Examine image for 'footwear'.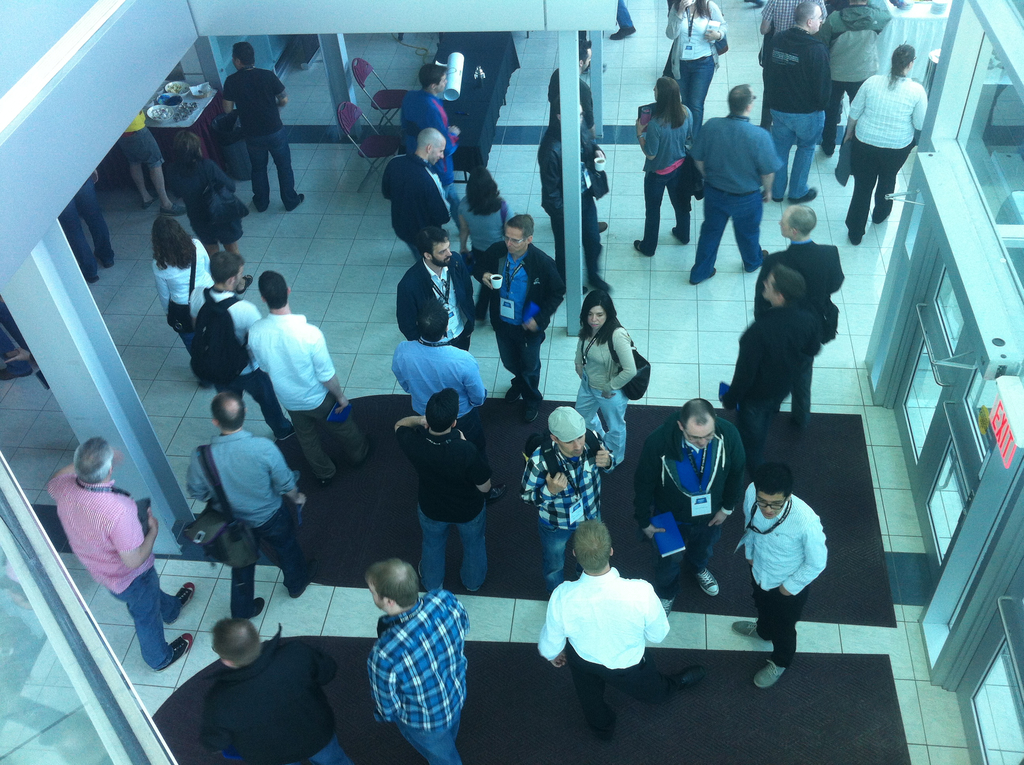
Examination result: 745:246:770:273.
